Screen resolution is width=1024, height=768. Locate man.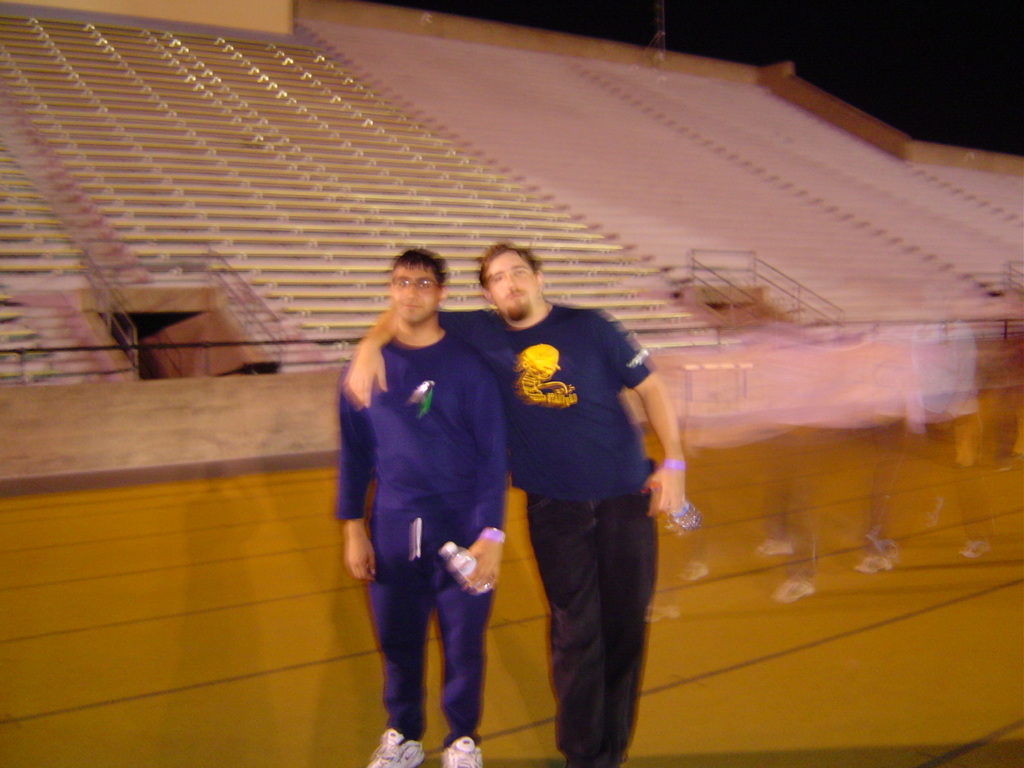
pyautogui.locateOnScreen(344, 237, 687, 765).
